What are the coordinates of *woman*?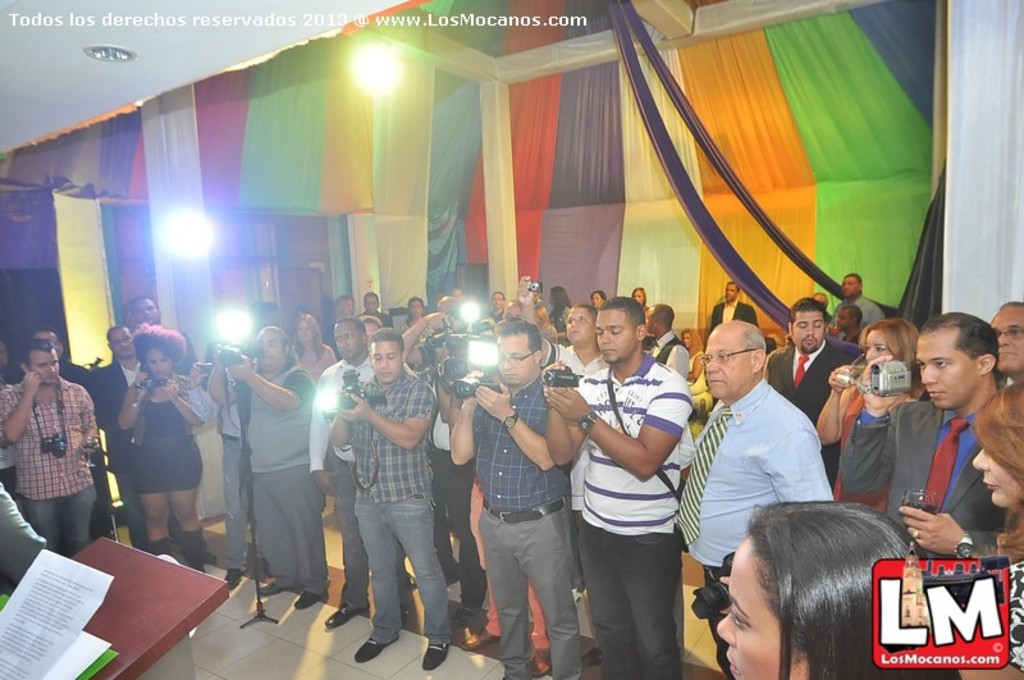
(left=630, top=287, right=650, bottom=319).
